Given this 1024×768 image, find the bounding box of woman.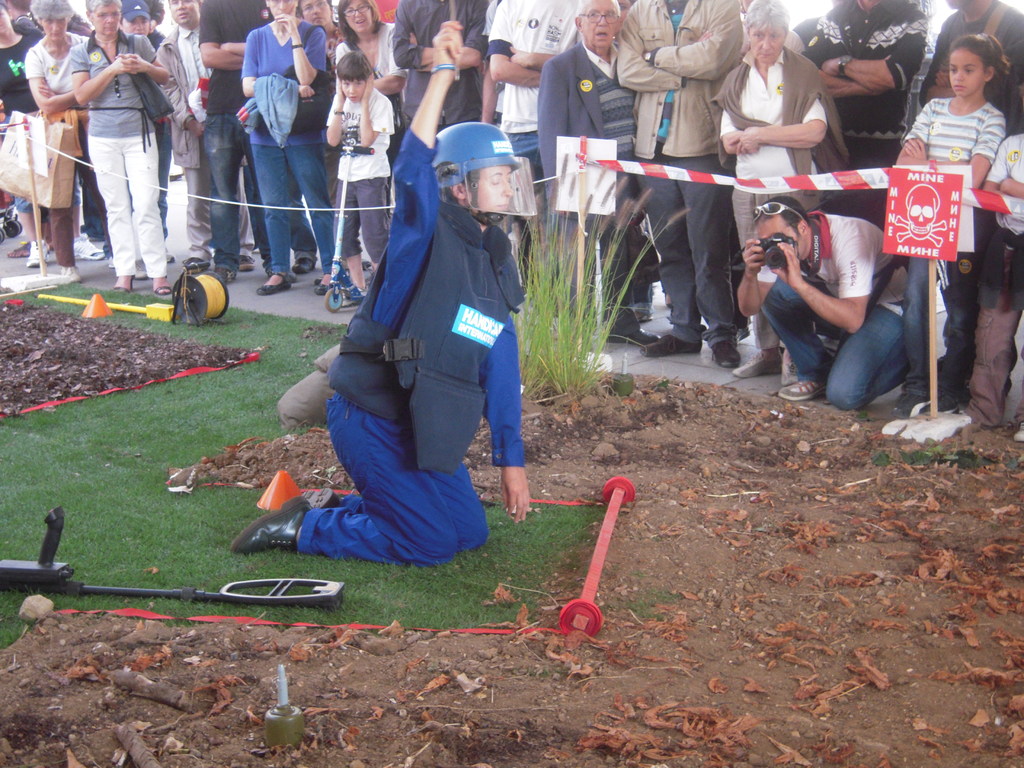
rect(330, 0, 412, 175).
